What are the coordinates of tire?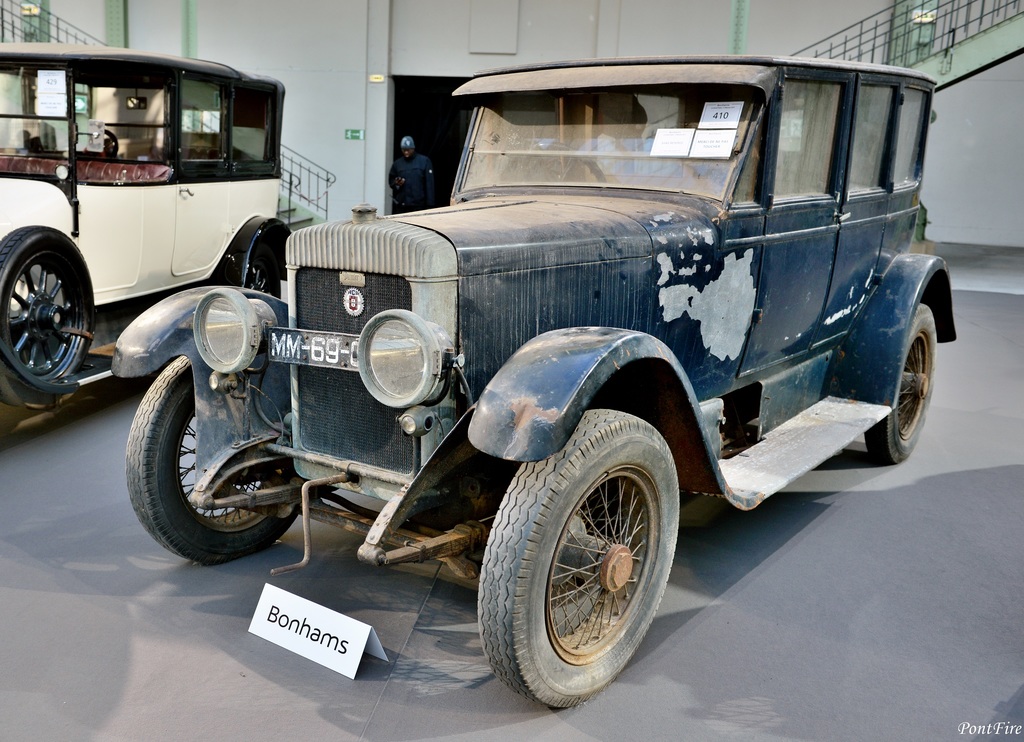
Rect(124, 355, 298, 568).
